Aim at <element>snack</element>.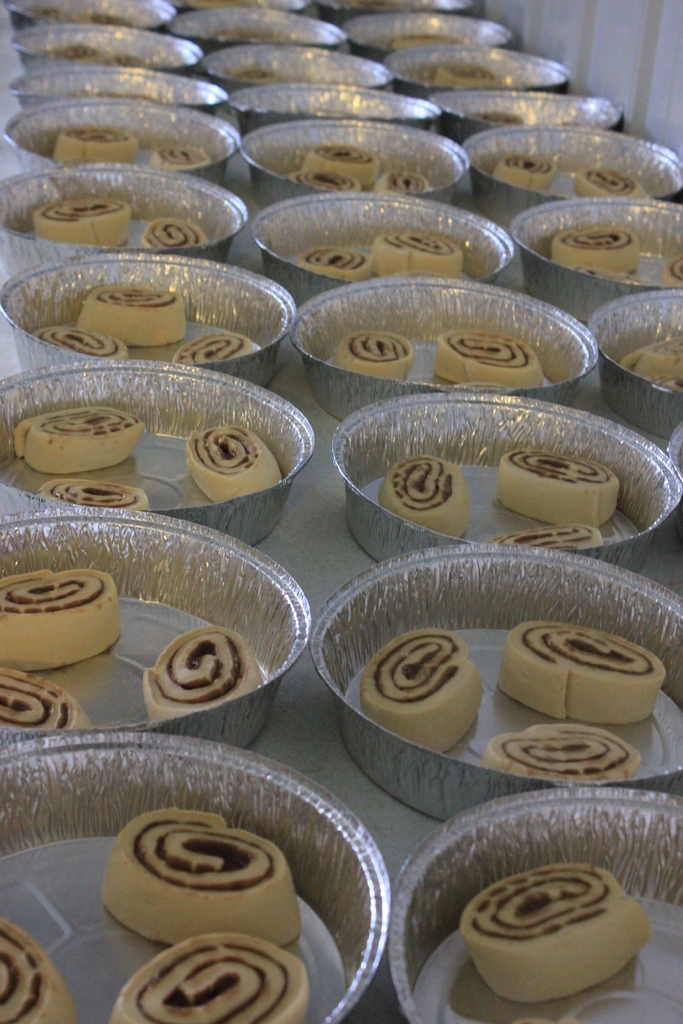
Aimed at select_region(311, 138, 380, 183).
